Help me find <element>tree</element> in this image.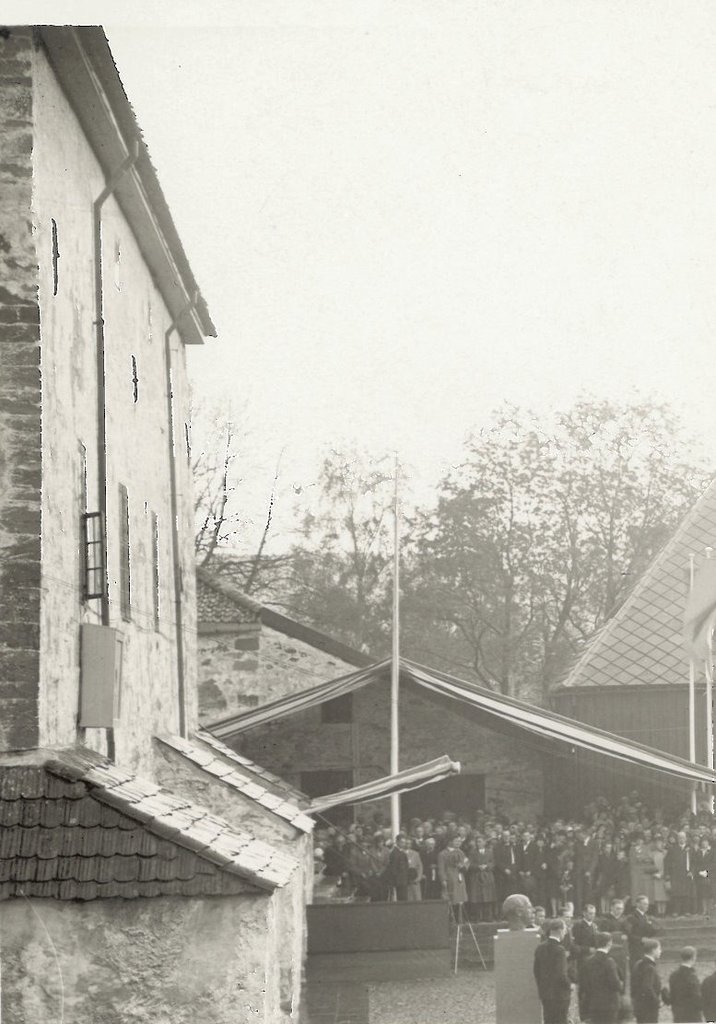
Found it: locate(241, 448, 415, 658).
